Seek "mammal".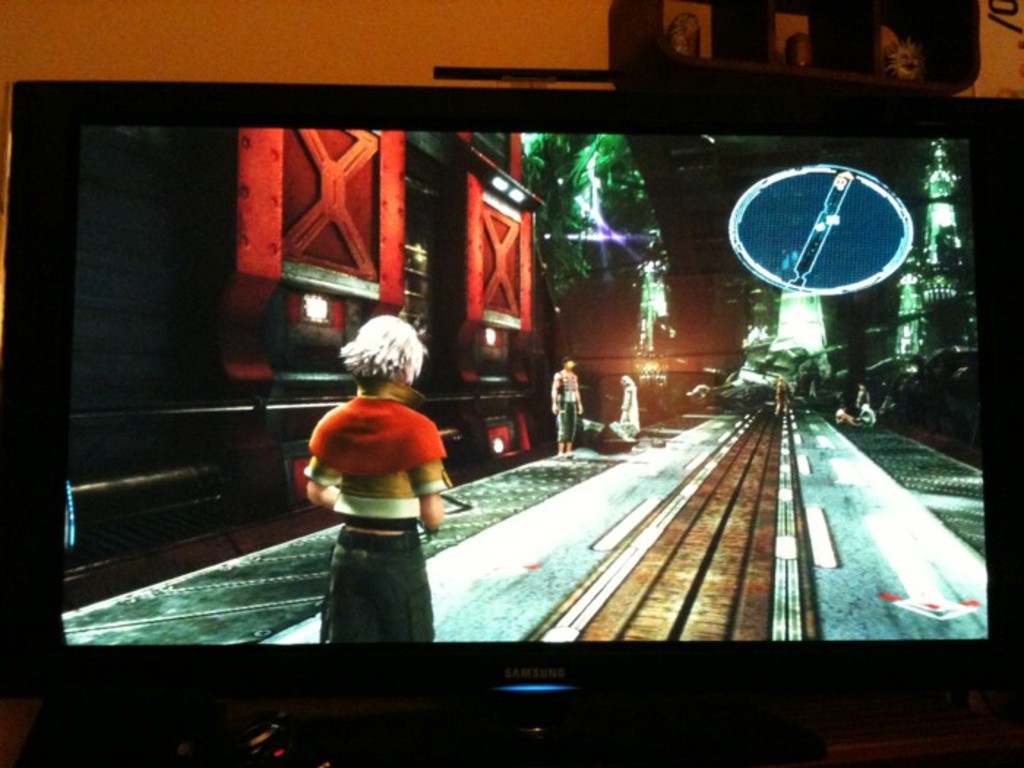
544:358:581:461.
